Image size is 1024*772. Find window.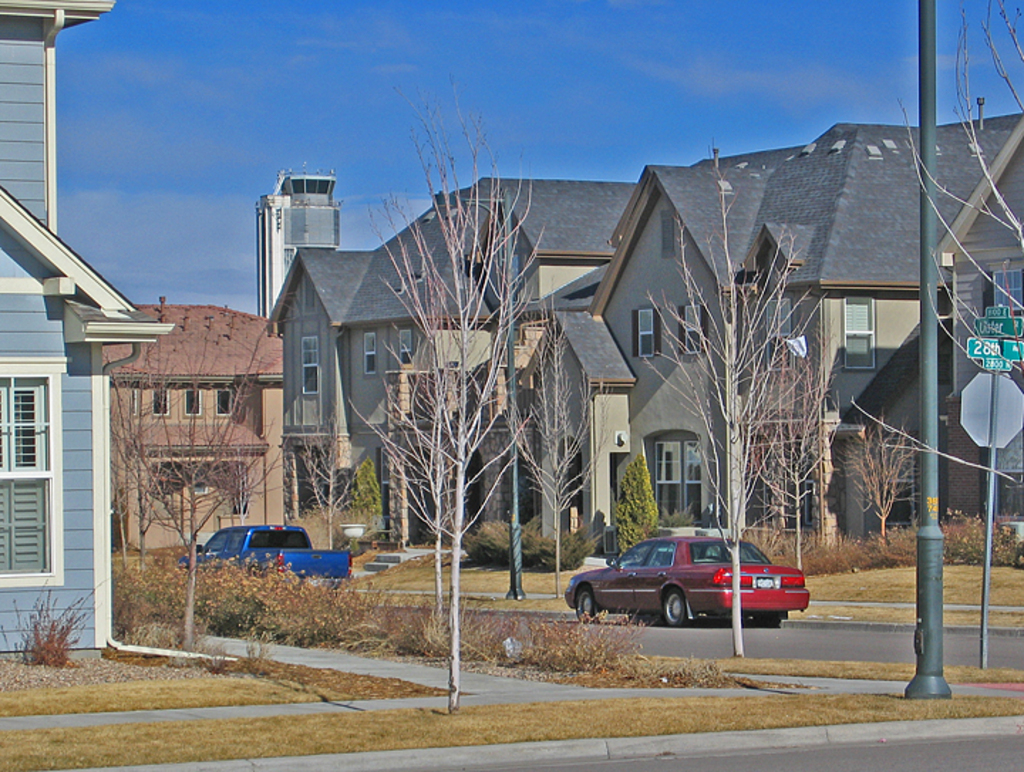
[304,336,323,398].
